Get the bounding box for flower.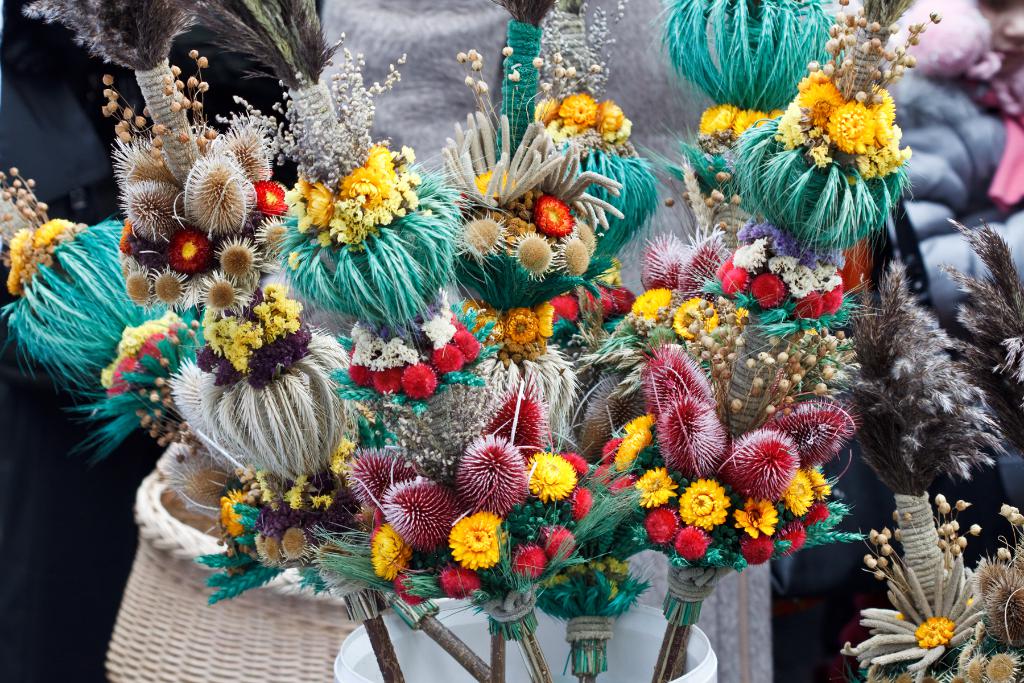
{"left": 511, "top": 543, "right": 545, "bottom": 574}.
